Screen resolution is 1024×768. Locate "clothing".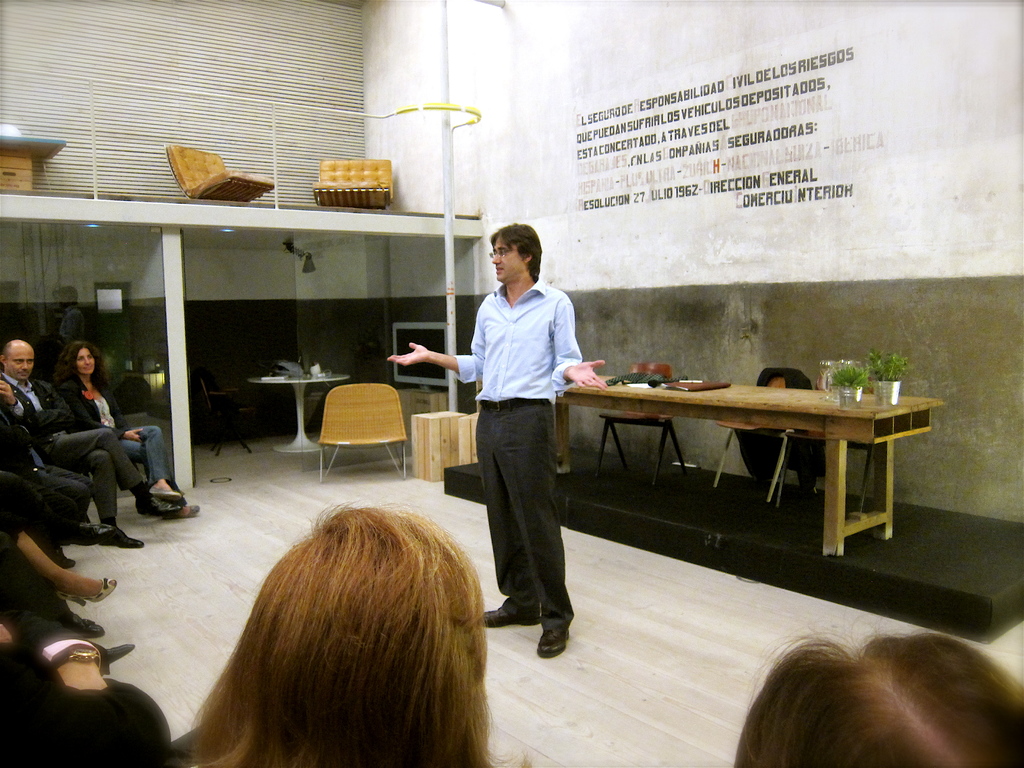
region(0, 502, 70, 616).
